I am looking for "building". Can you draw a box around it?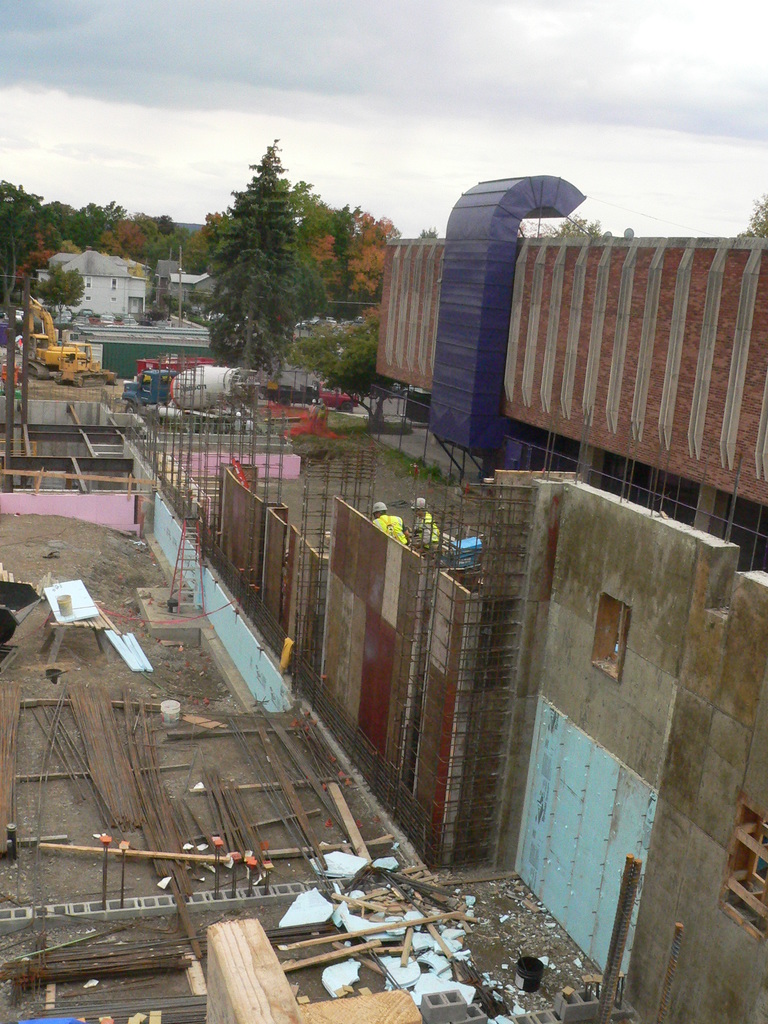
Sure, the bounding box is (left=22, top=241, right=147, bottom=316).
